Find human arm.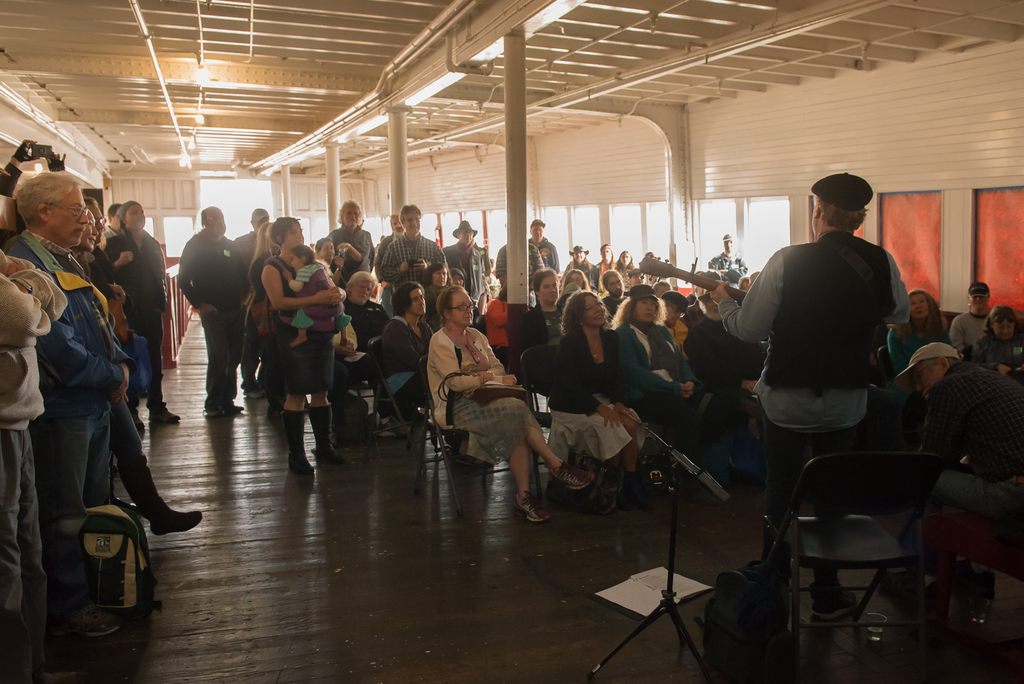
bbox(344, 307, 355, 344).
